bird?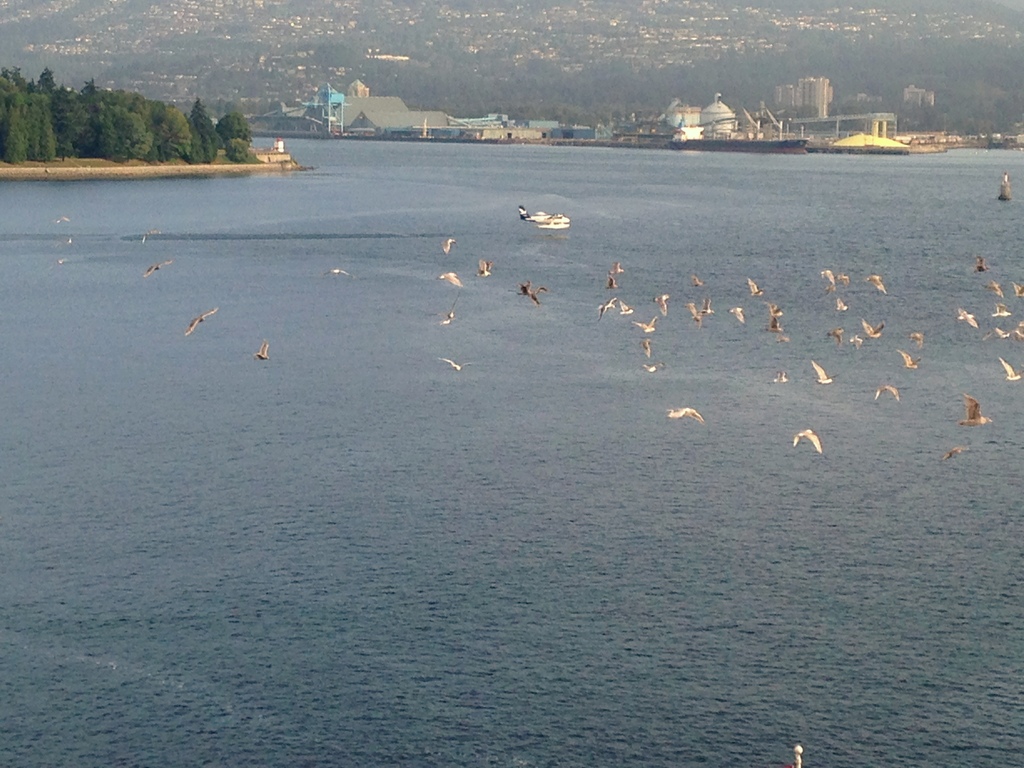
rect(990, 298, 1011, 319)
